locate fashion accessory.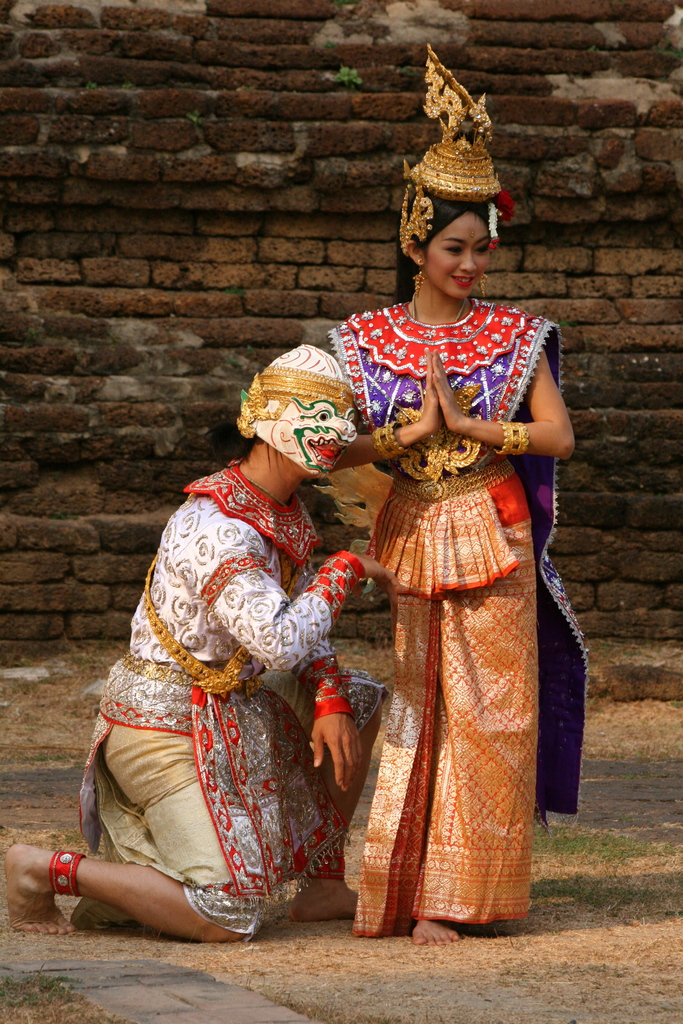
Bounding box: box=[404, 43, 504, 202].
